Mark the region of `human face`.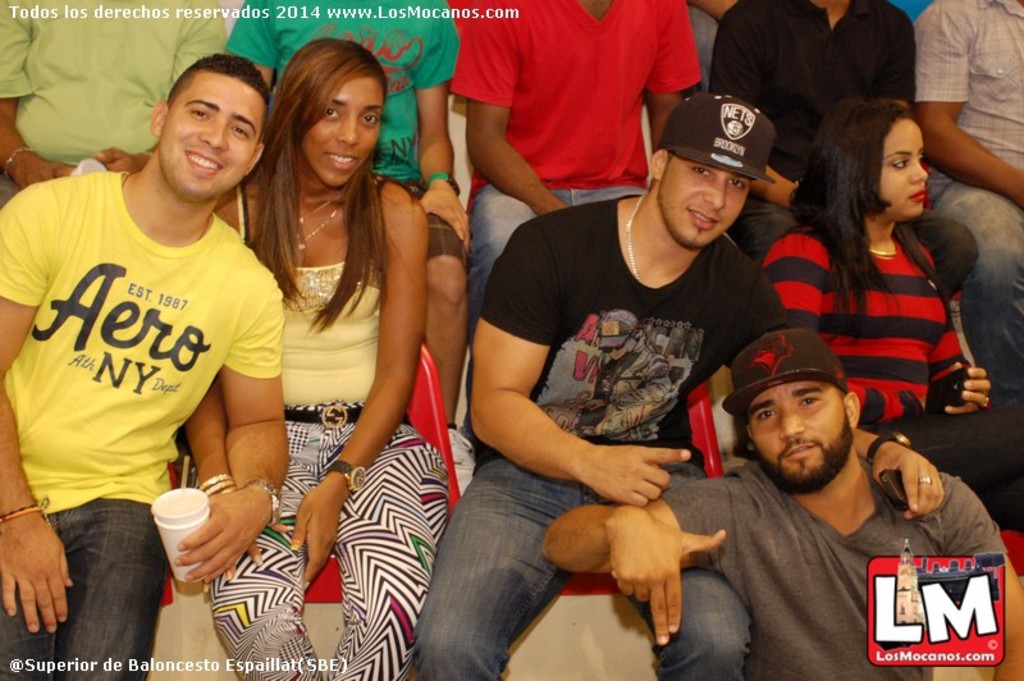
Region: [155,65,270,196].
